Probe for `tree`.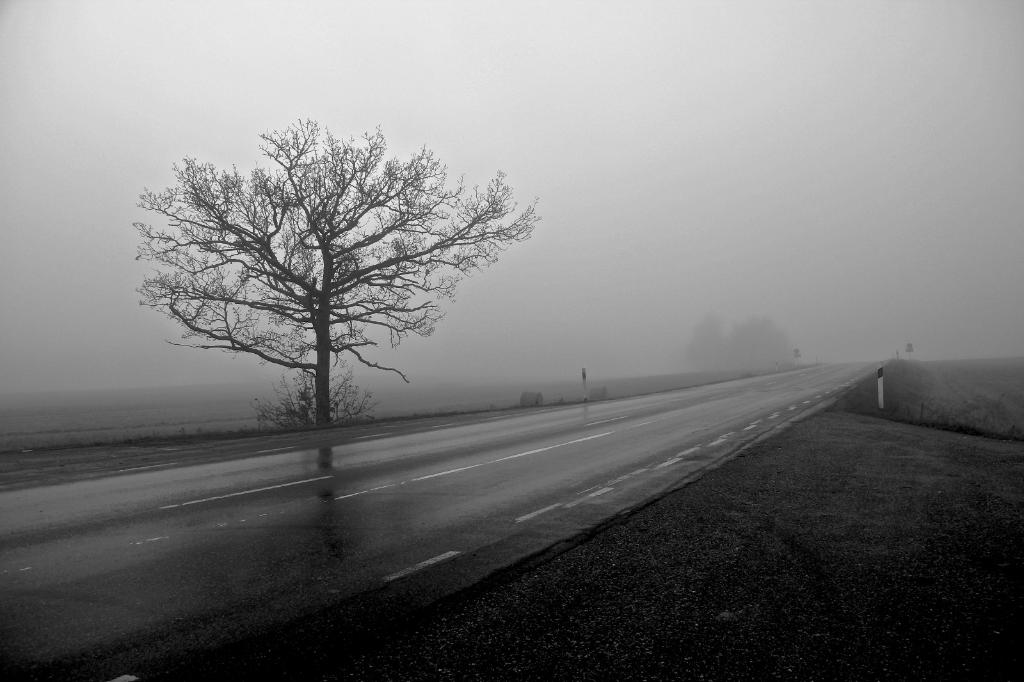
Probe result: [683, 316, 806, 371].
